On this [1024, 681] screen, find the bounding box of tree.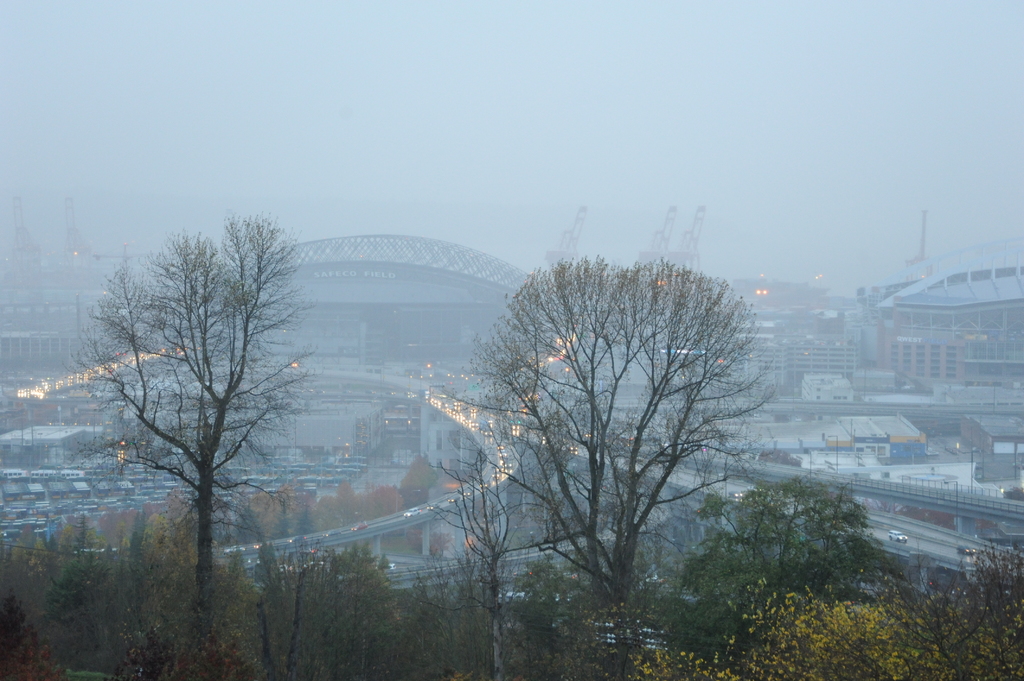
Bounding box: {"left": 60, "top": 198, "right": 315, "bottom": 635}.
